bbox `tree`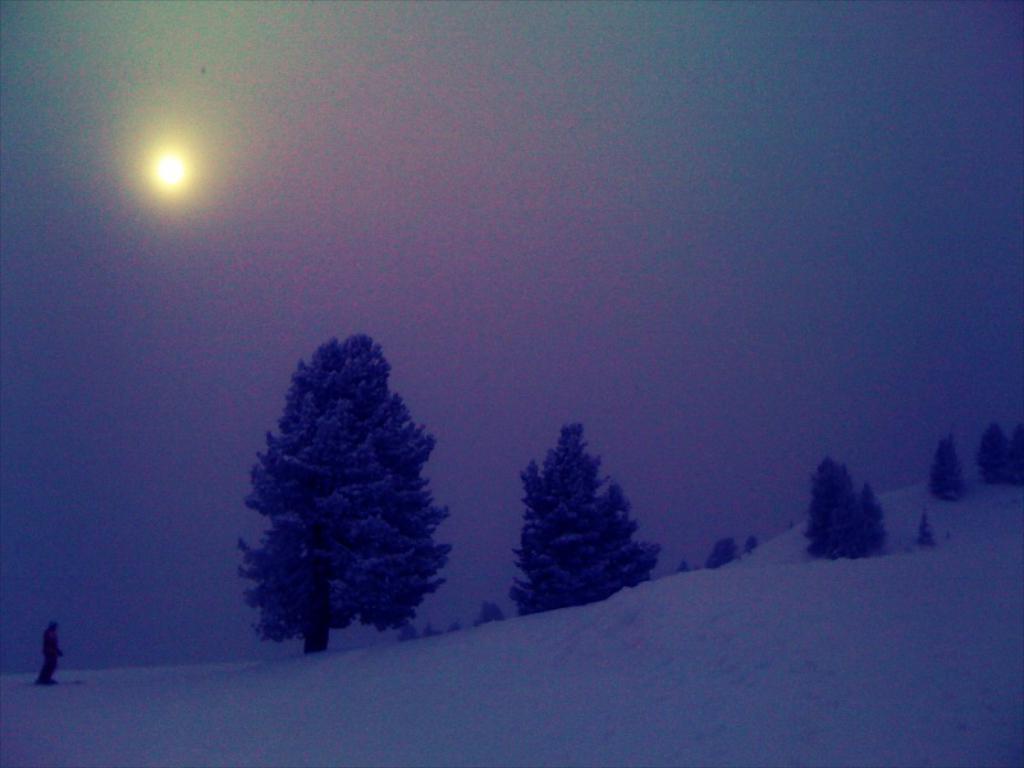
<box>474,598,495,623</box>
